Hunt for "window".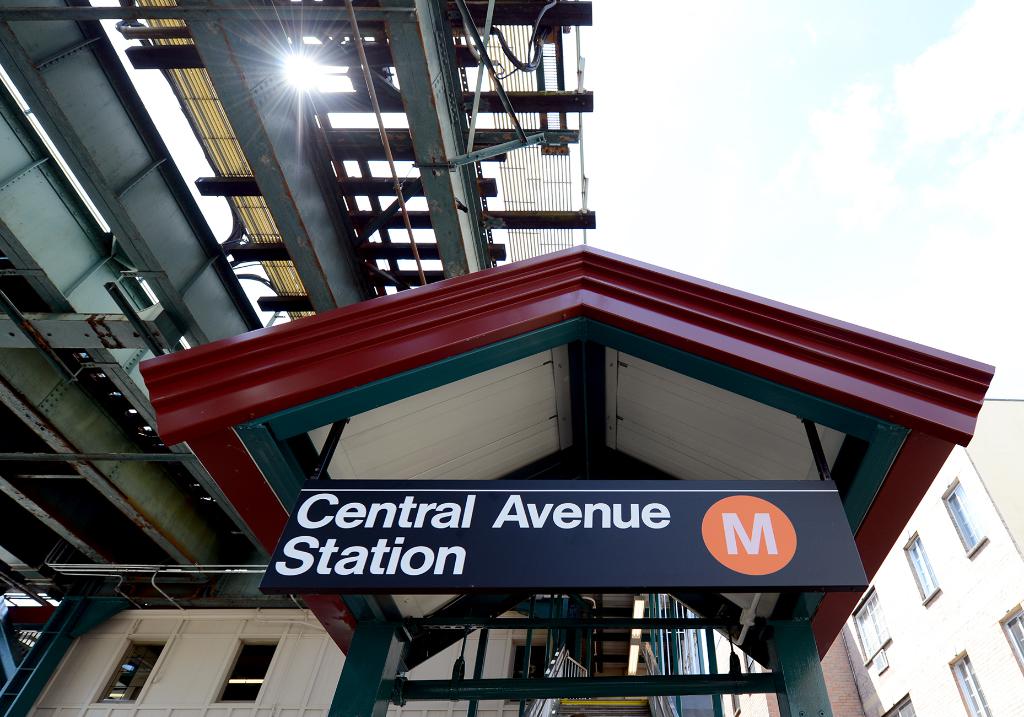
Hunted down at Rect(206, 638, 277, 704).
